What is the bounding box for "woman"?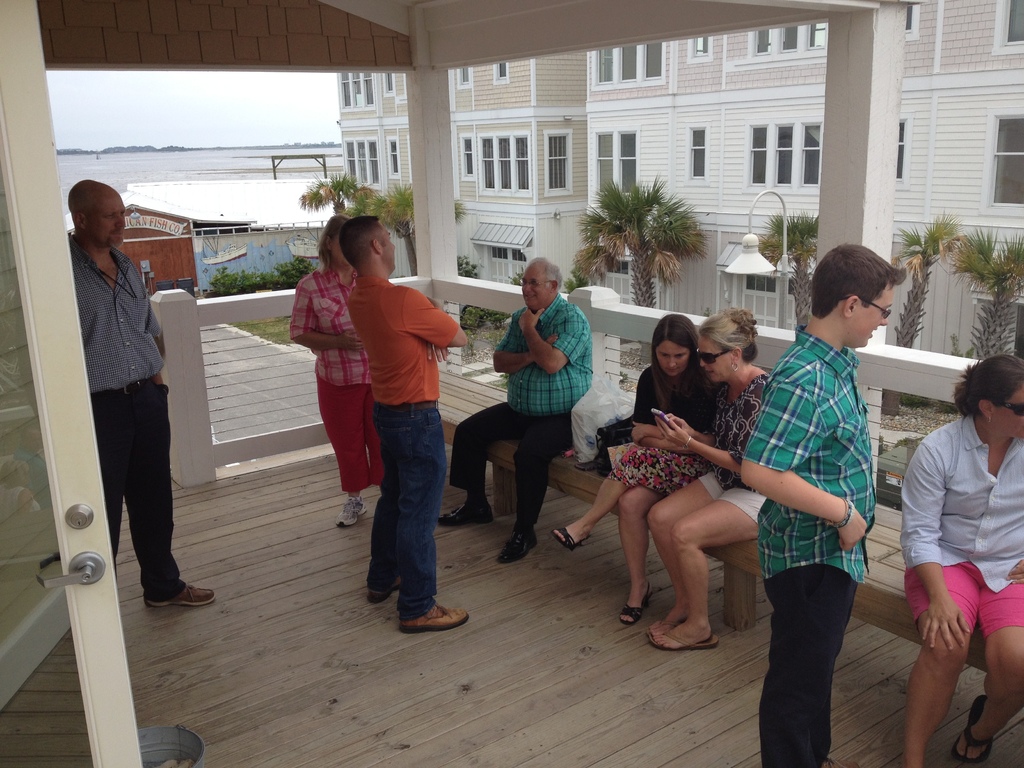
box=[288, 211, 386, 527].
